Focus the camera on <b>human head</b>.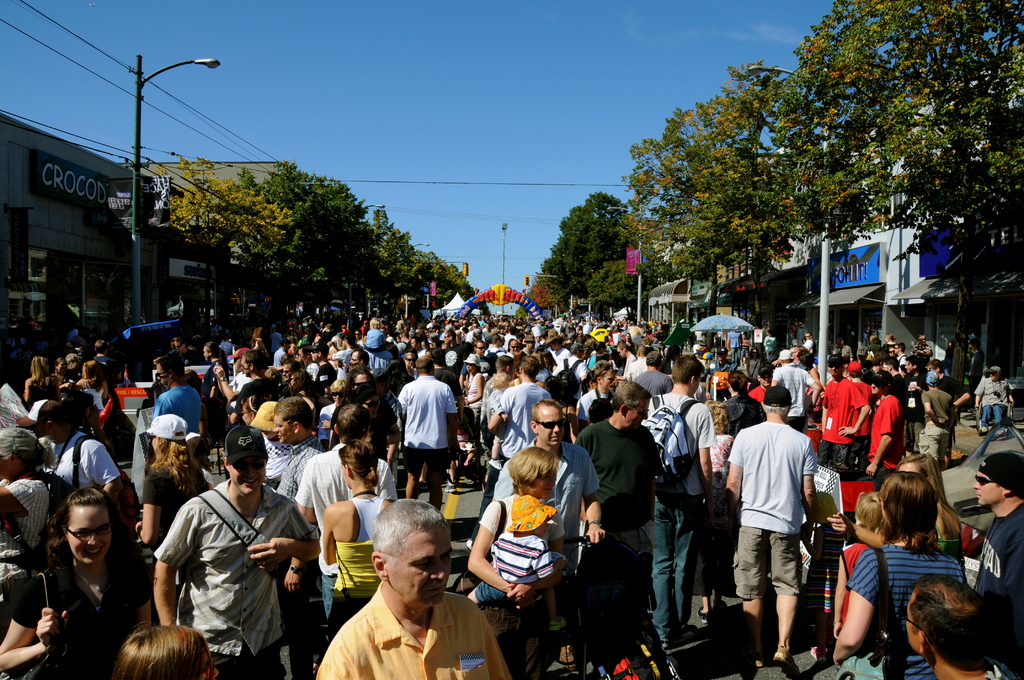
Focus region: 271 396 315 442.
